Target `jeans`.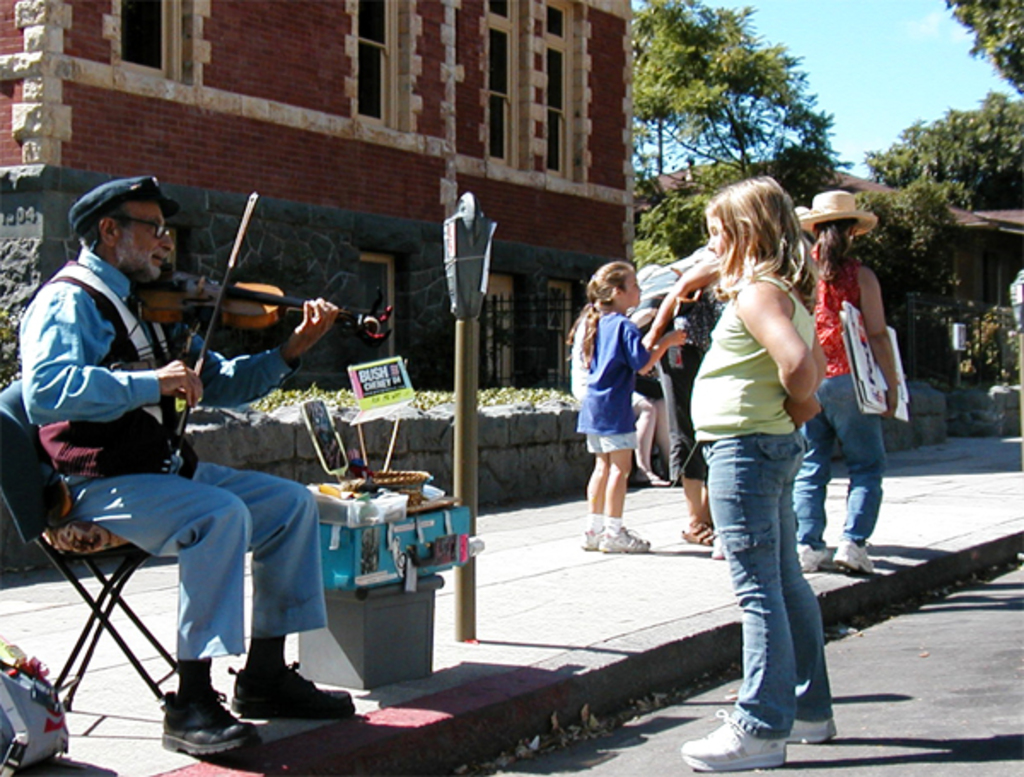
Target region: bbox(795, 371, 884, 546).
